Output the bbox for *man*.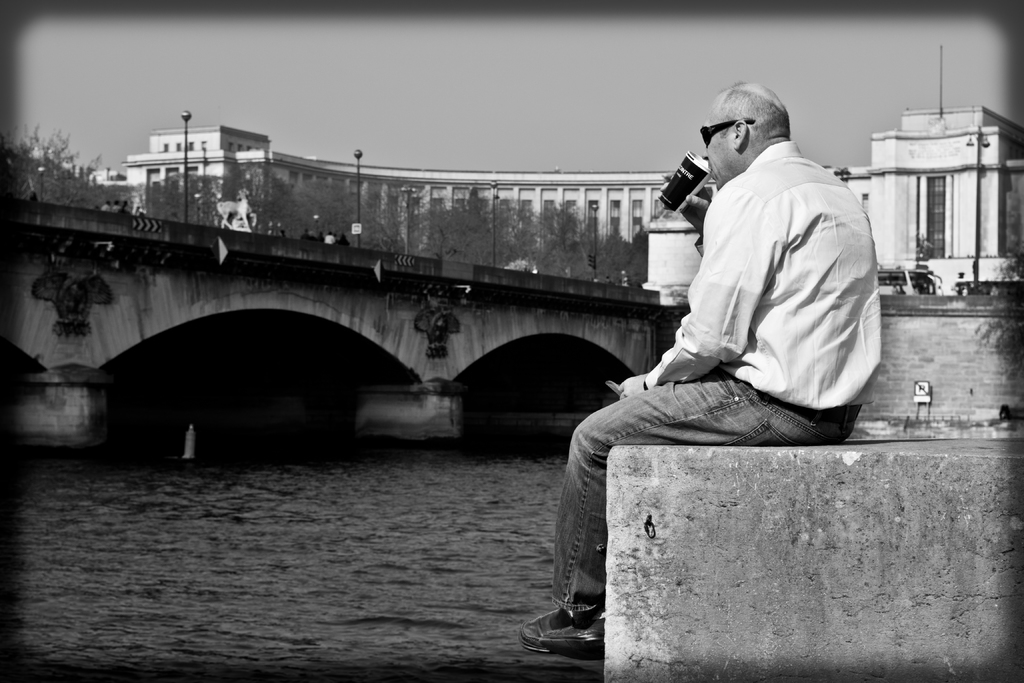
left=515, top=88, right=892, bottom=668.
